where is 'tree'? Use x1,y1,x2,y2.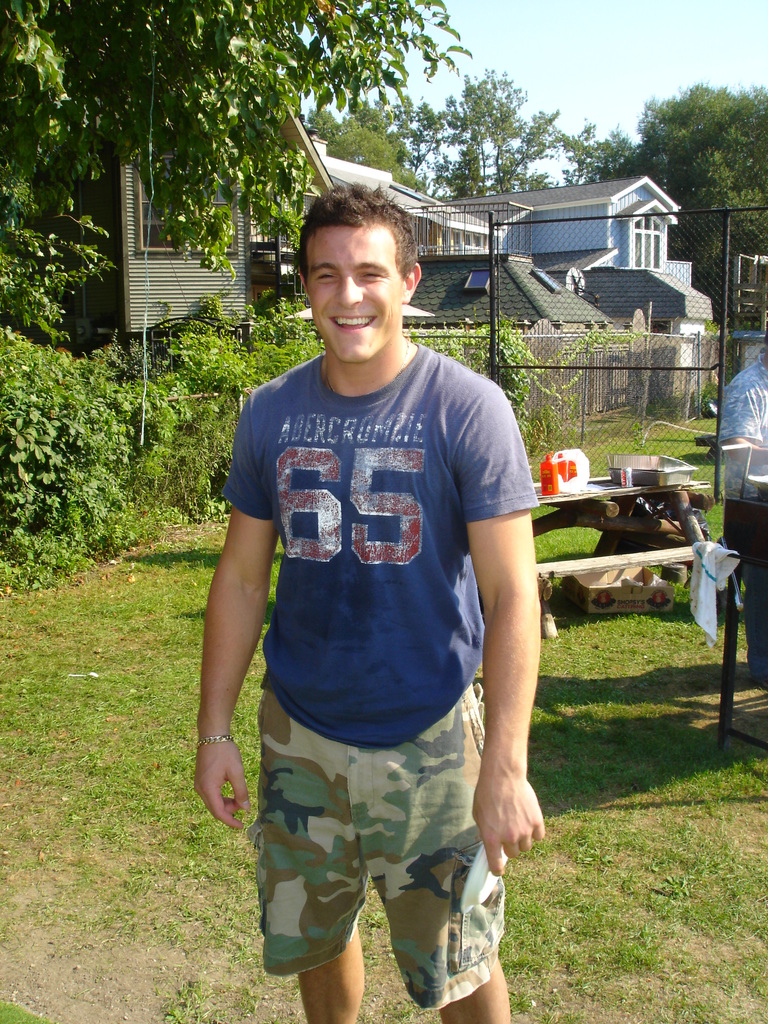
276,102,426,200.
